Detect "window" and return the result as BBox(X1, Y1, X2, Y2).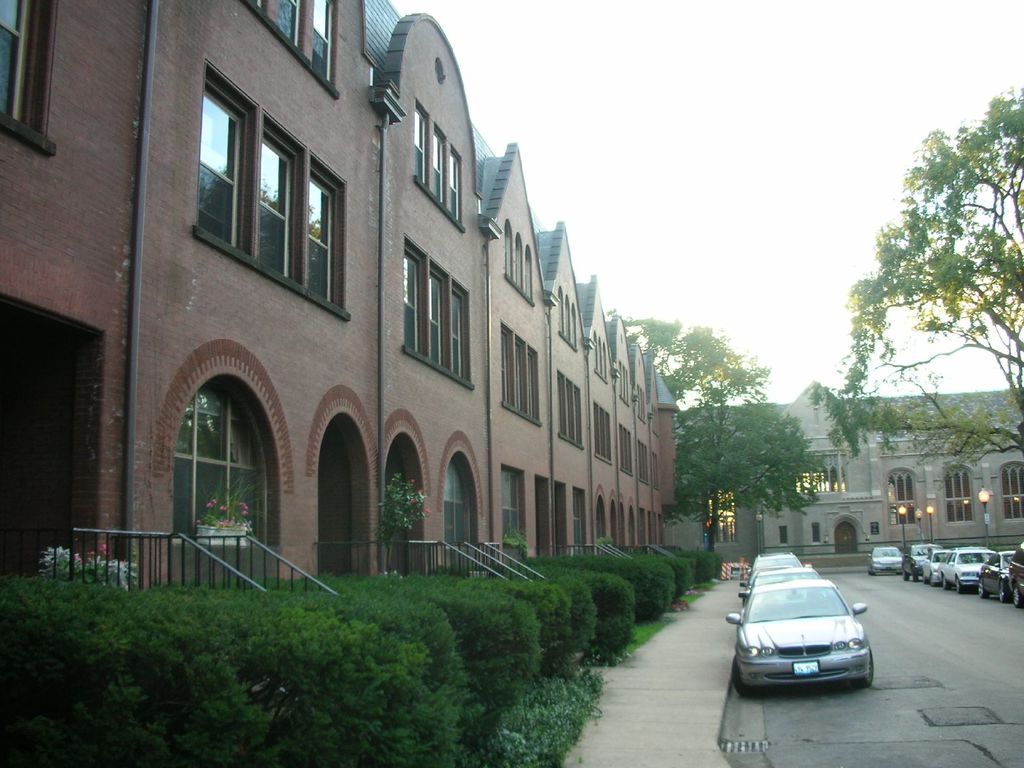
BBox(448, 156, 459, 220).
